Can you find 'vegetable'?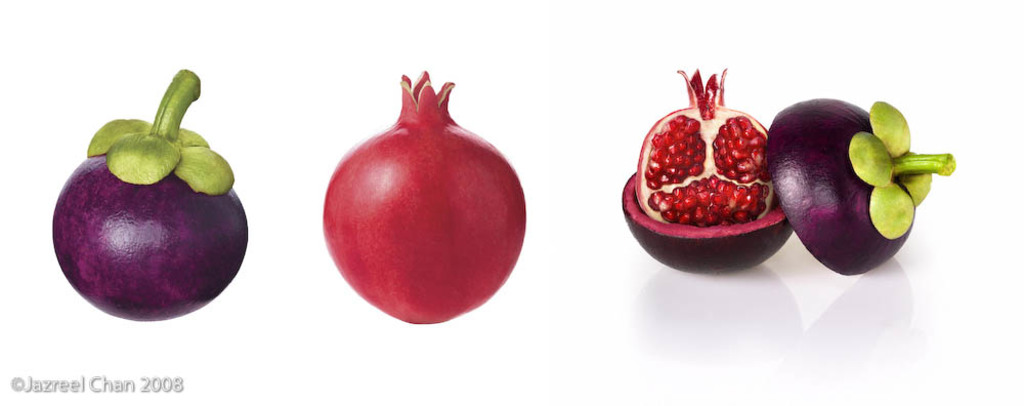
Yes, bounding box: [768,102,956,278].
